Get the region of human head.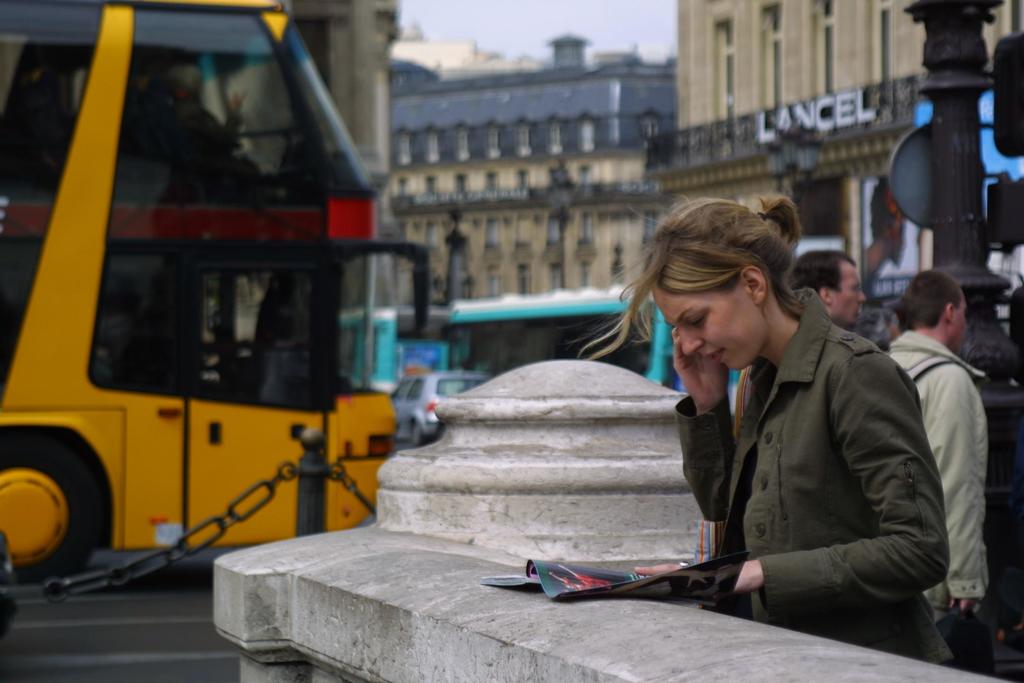
box=[792, 247, 866, 329].
